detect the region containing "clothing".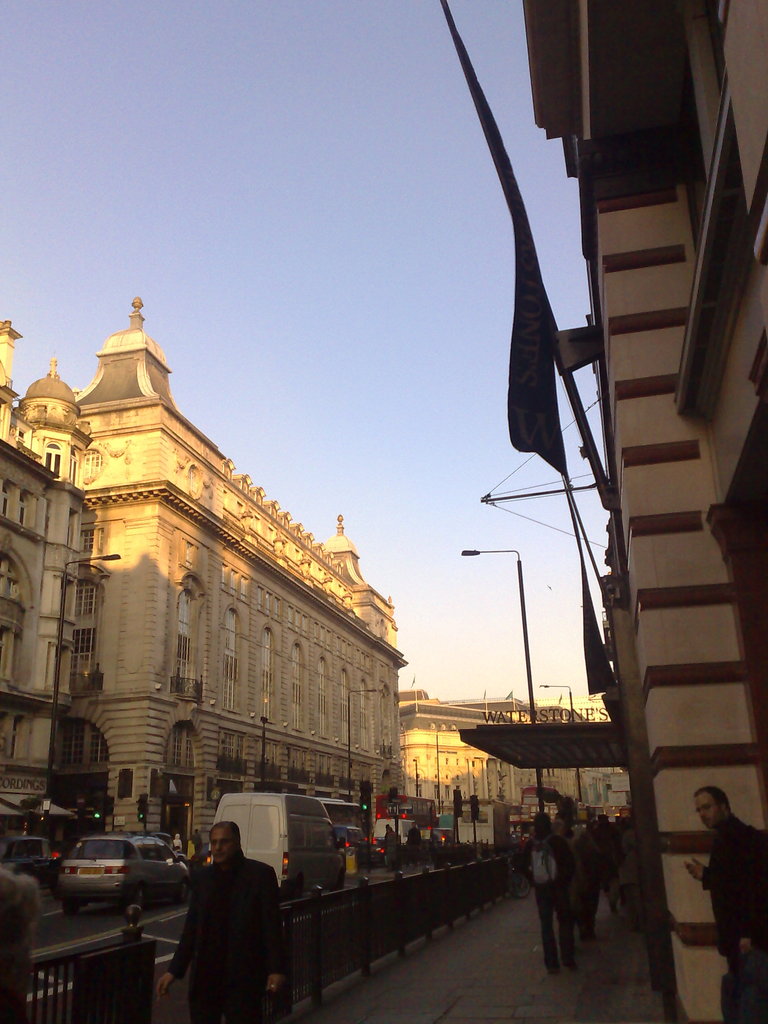
(580,876,604,937).
